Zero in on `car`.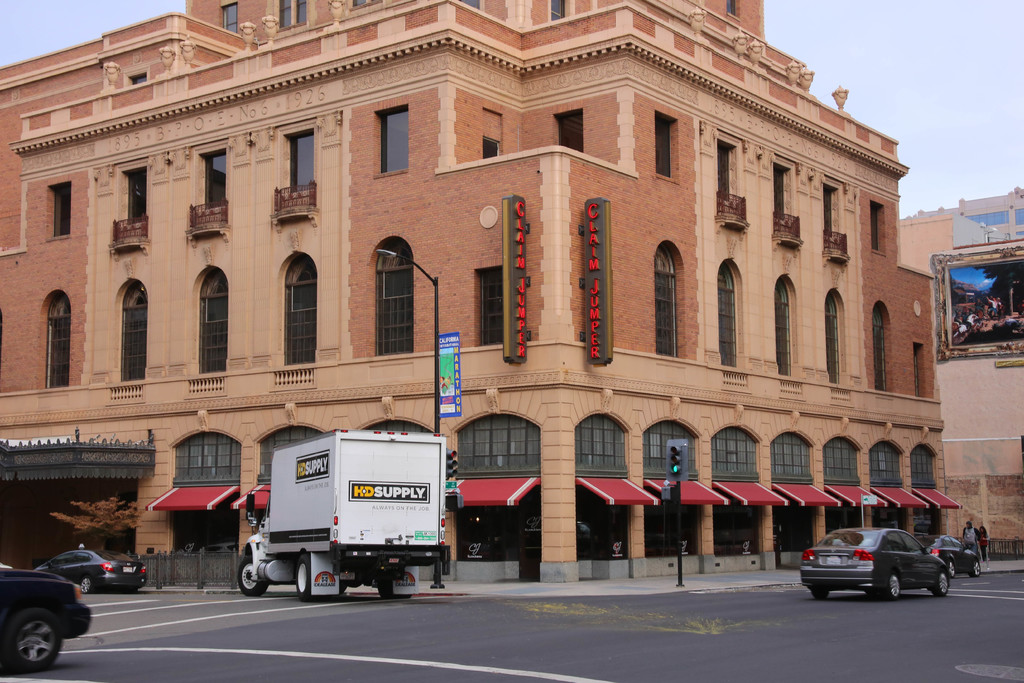
Zeroed in: {"x1": 36, "y1": 545, "x2": 149, "y2": 584}.
